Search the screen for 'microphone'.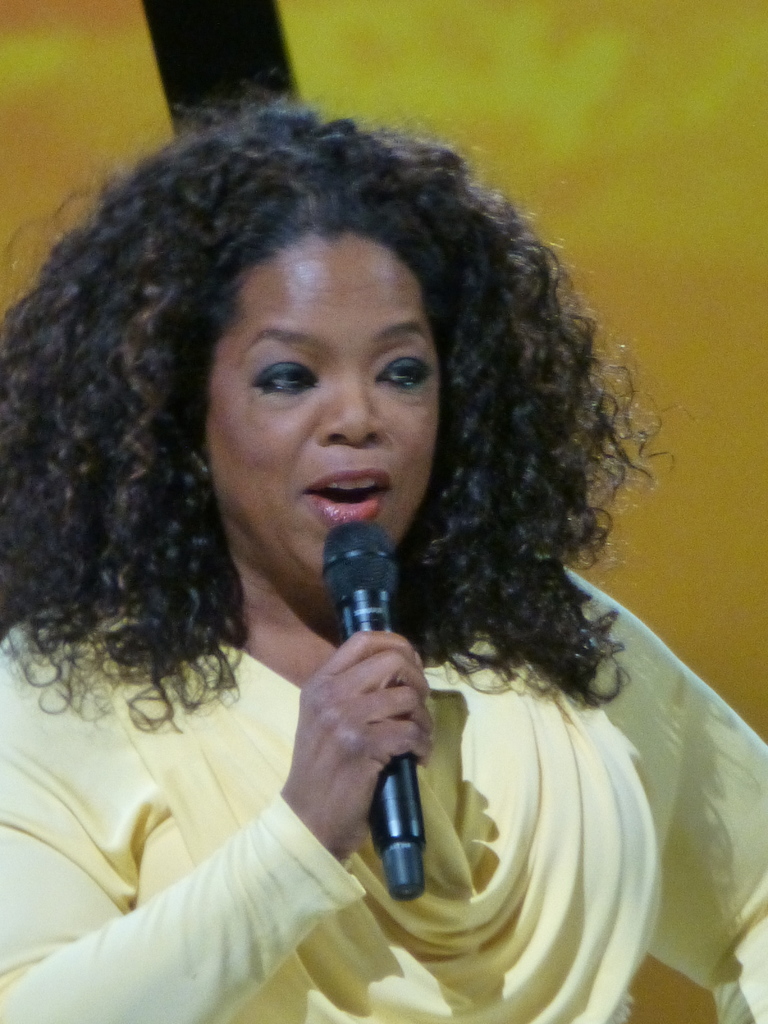
Found at (320,515,444,911).
